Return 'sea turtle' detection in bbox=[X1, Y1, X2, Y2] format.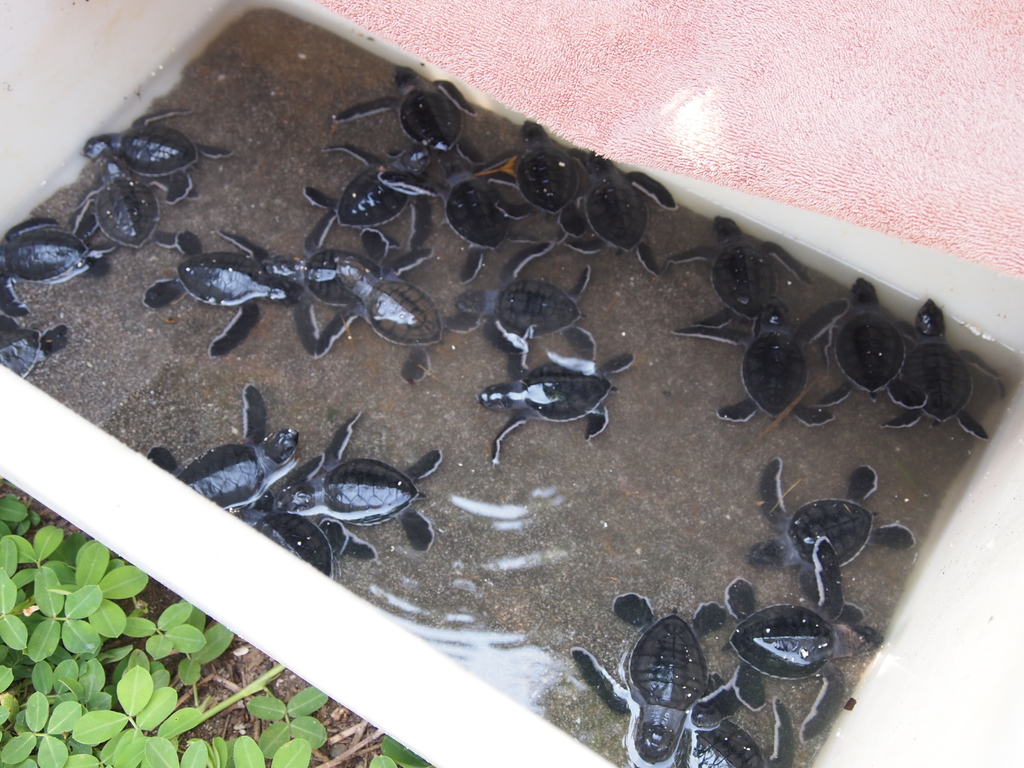
bbox=[234, 457, 381, 581].
